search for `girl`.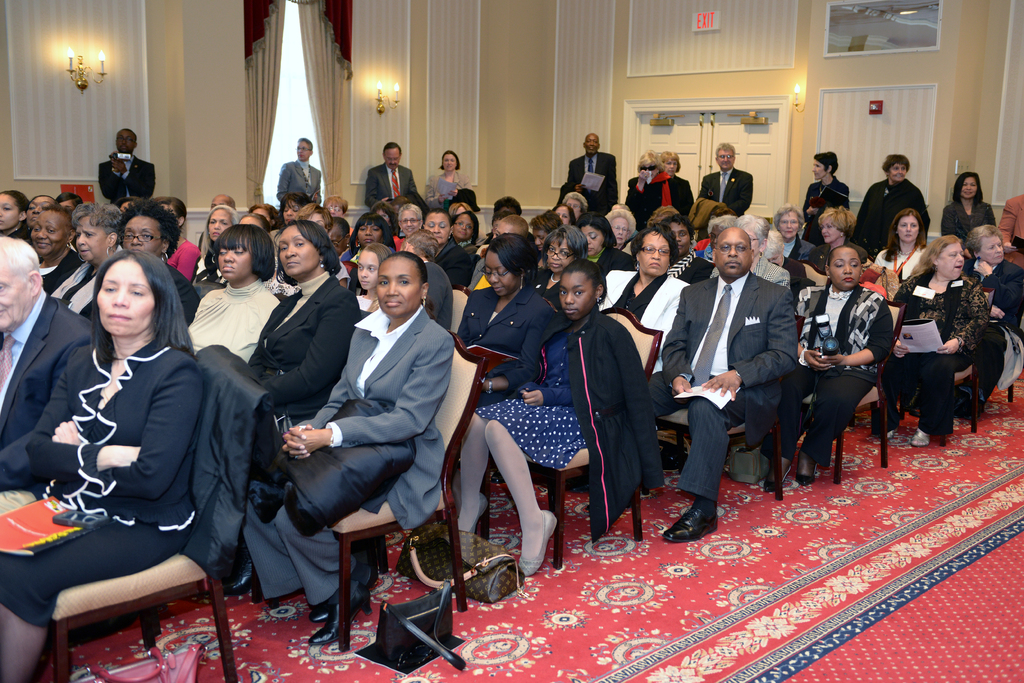
Found at bbox=[456, 257, 664, 579].
